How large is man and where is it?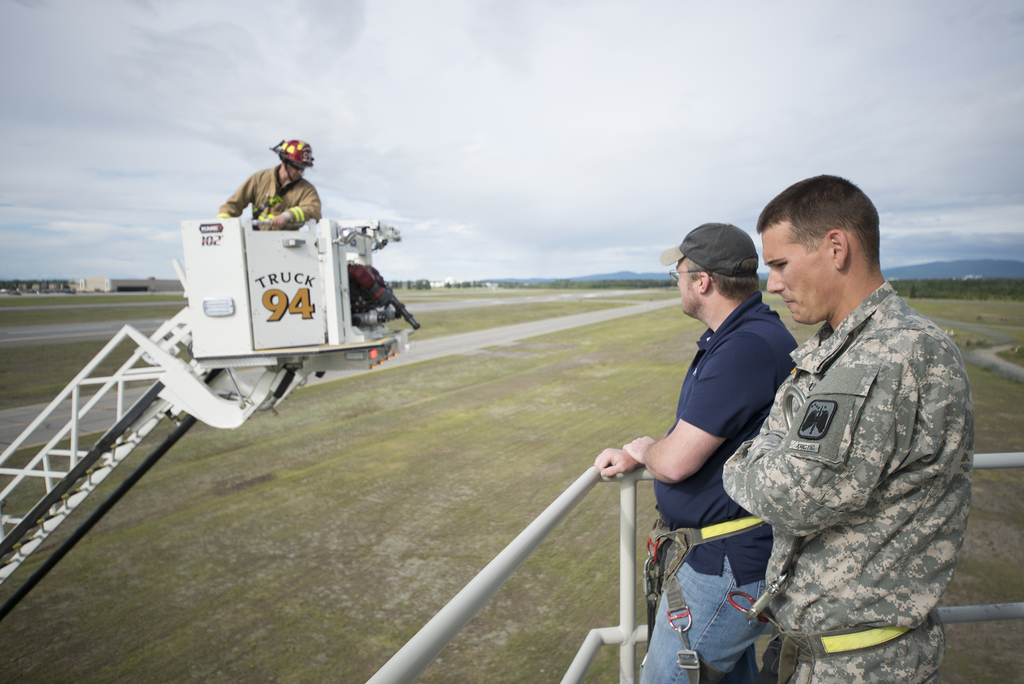
Bounding box: x1=708, y1=168, x2=977, y2=683.
